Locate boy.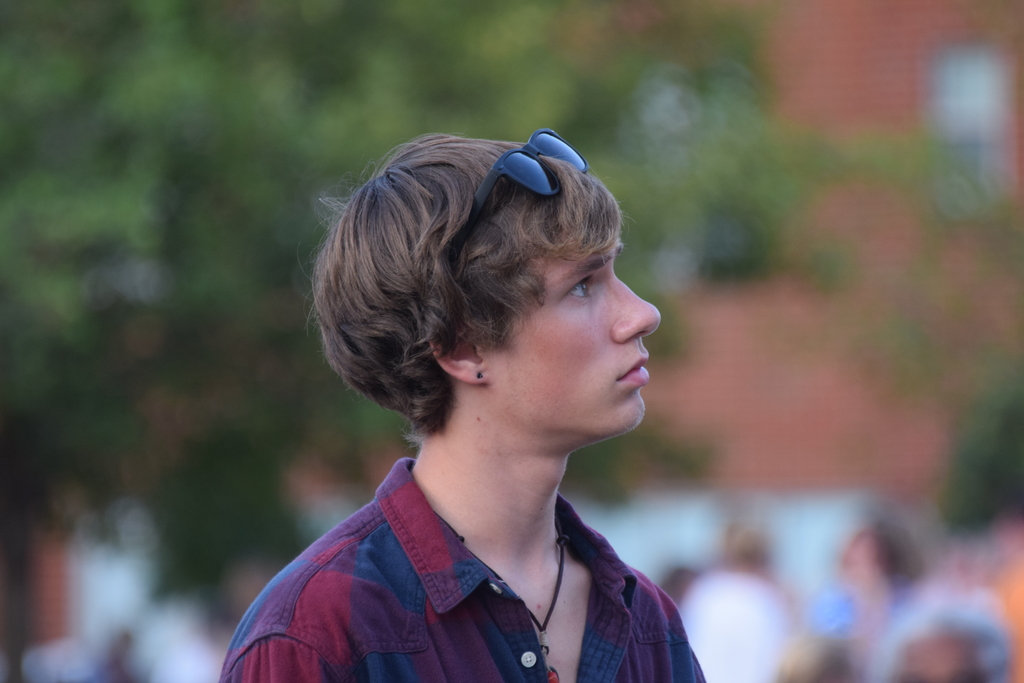
Bounding box: 216, 133, 712, 682.
